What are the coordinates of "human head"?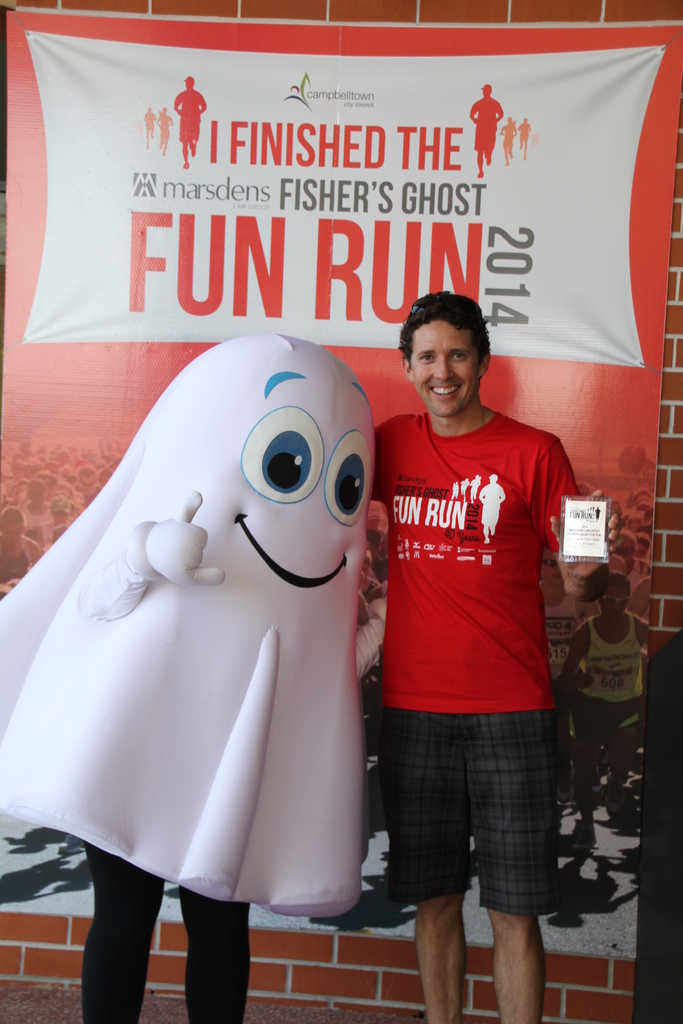
(left=182, top=75, right=194, bottom=94).
